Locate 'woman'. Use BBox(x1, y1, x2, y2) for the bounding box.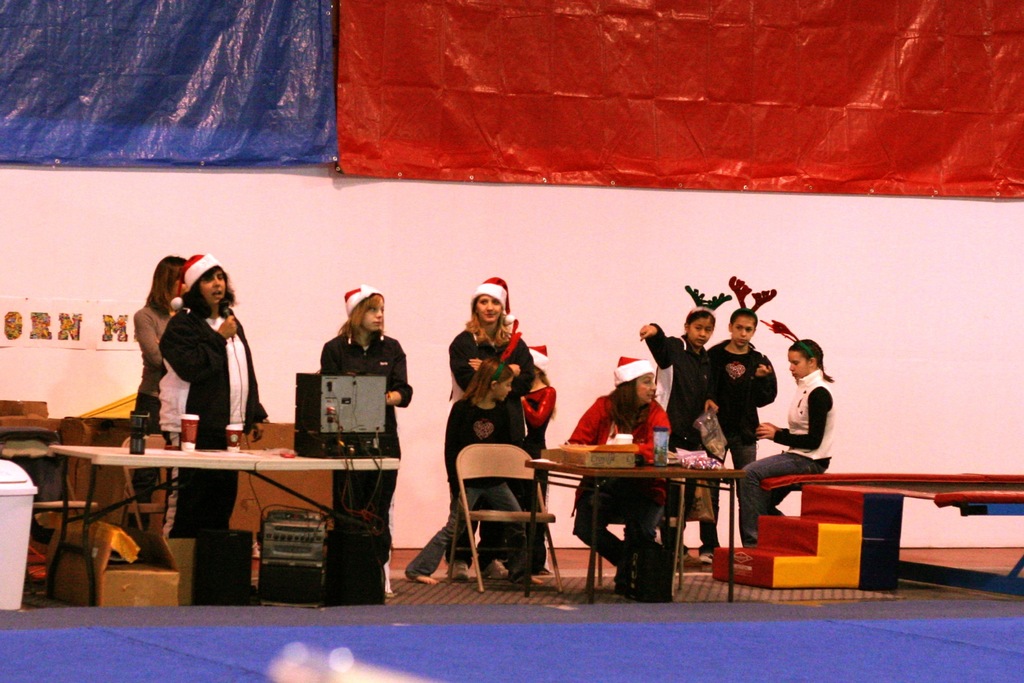
BBox(134, 256, 184, 529).
